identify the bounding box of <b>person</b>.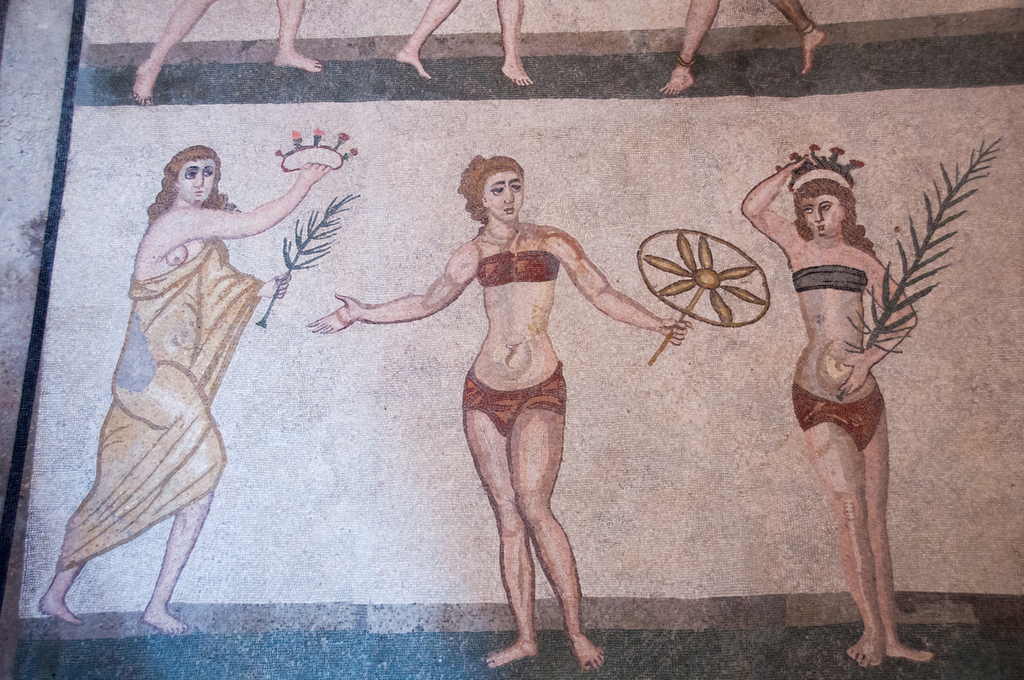
<region>308, 153, 648, 679</region>.
